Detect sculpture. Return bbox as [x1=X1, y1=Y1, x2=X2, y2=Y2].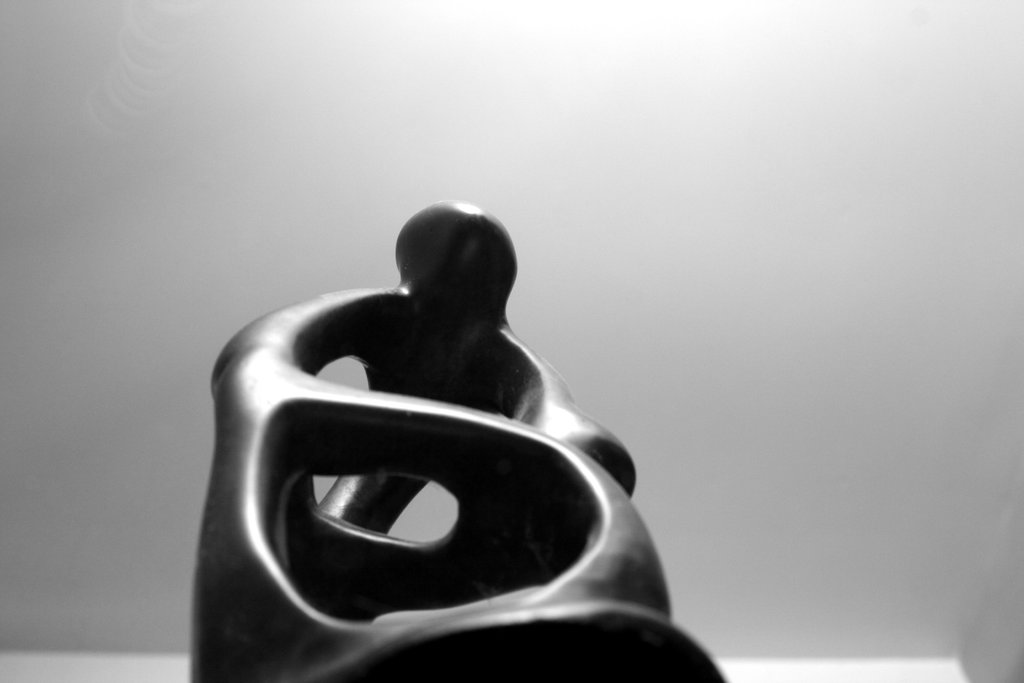
[x1=184, y1=201, x2=730, y2=682].
